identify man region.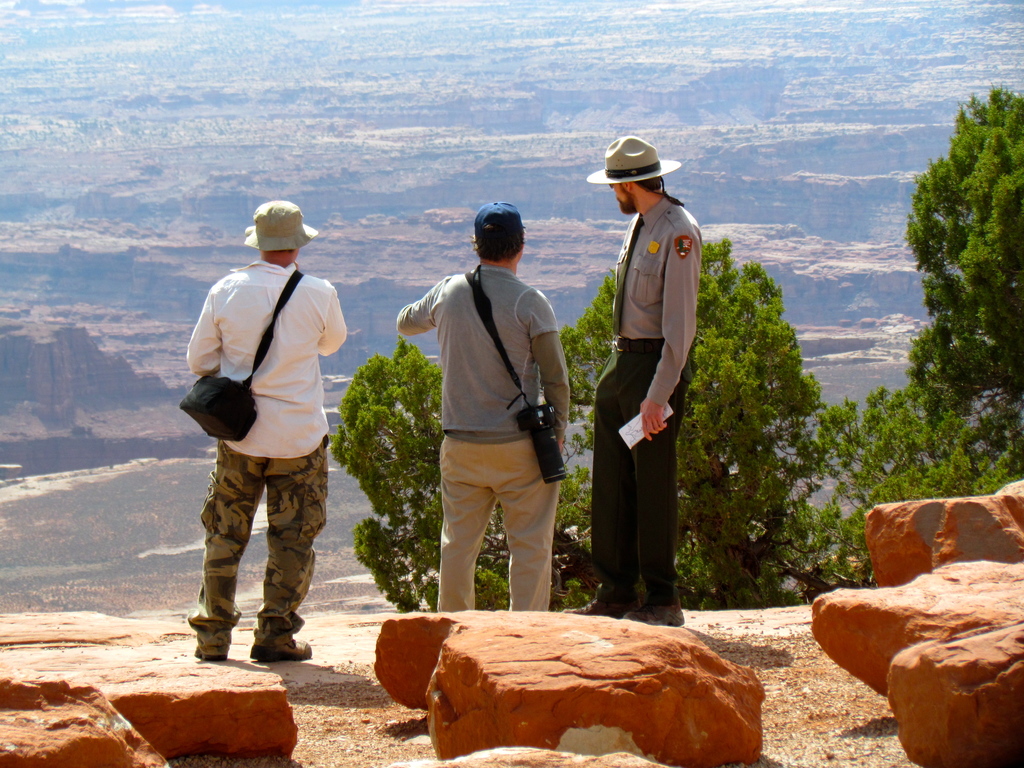
Region: detection(568, 134, 701, 627).
